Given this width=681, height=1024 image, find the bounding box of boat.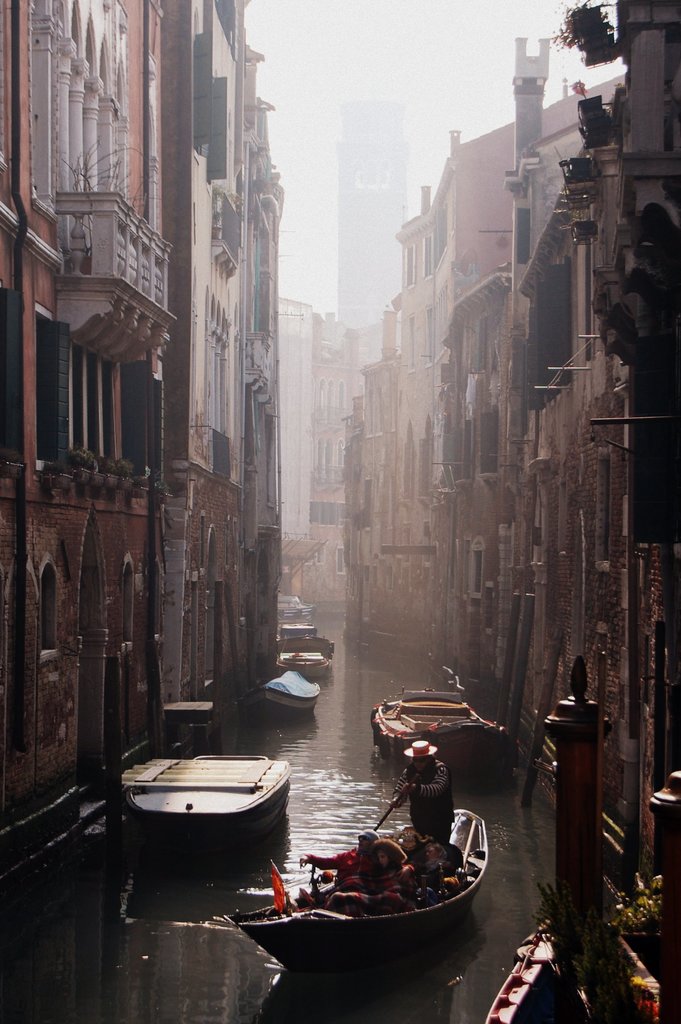
bbox=[277, 597, 303, 637].
